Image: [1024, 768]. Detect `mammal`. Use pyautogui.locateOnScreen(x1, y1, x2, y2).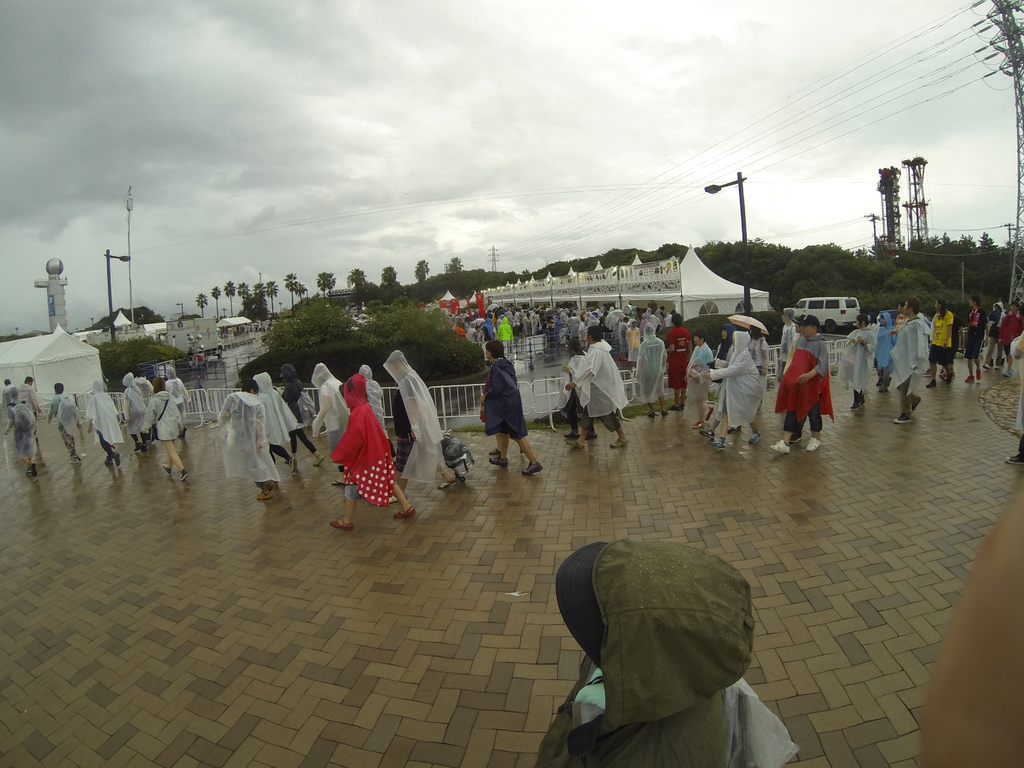
pyautogui.locateOnScreen(313, 359, 354, 467).
